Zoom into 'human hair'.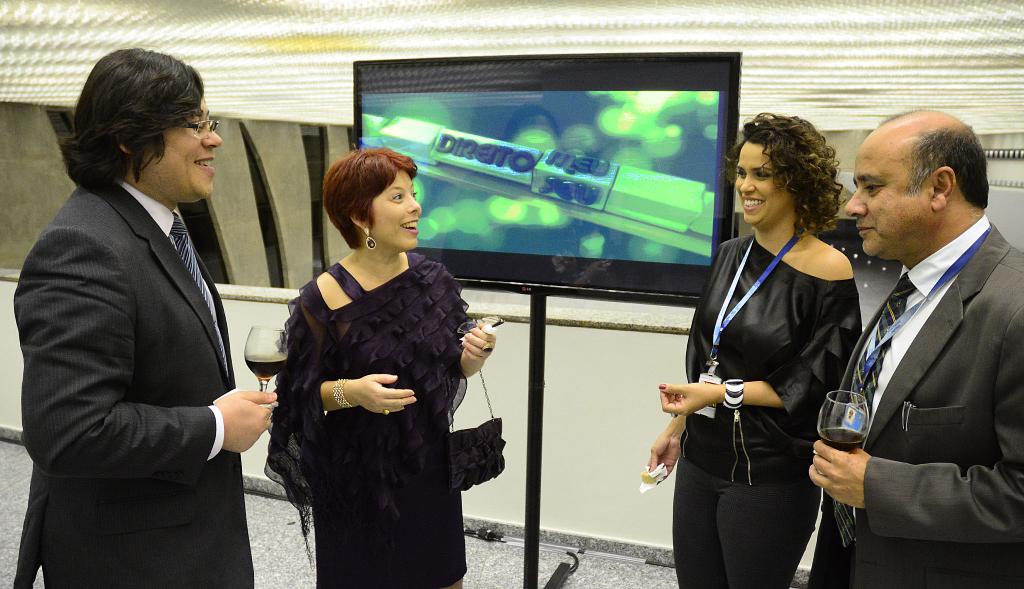
Zoom target: [x1=910, y1=121, x2=990, y2=209].
